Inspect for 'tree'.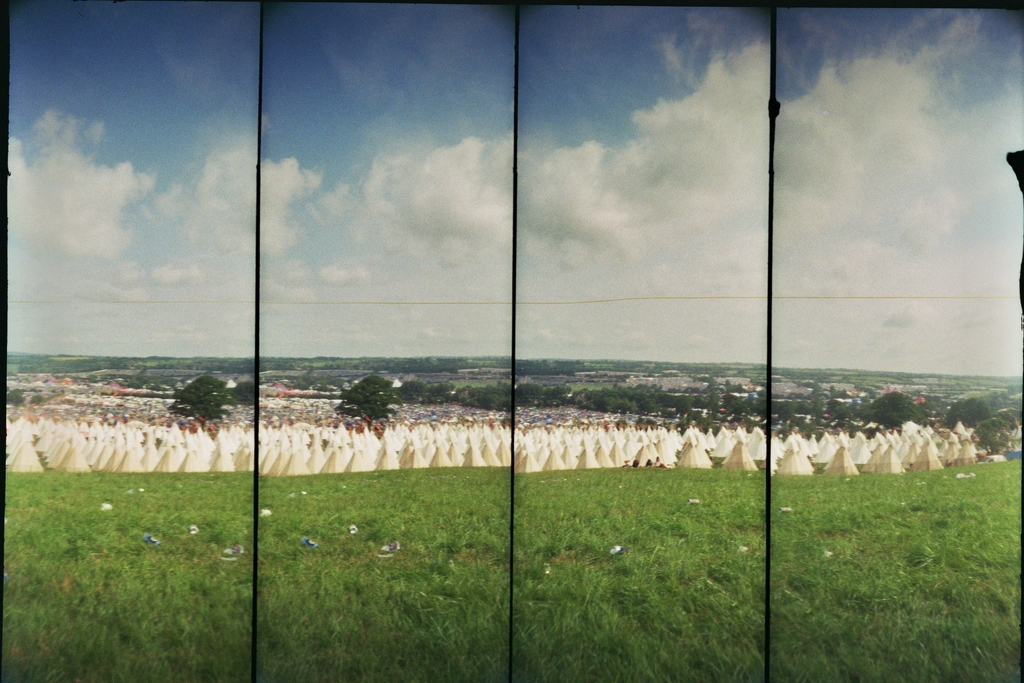
Inspection: 333:374:403:425.
